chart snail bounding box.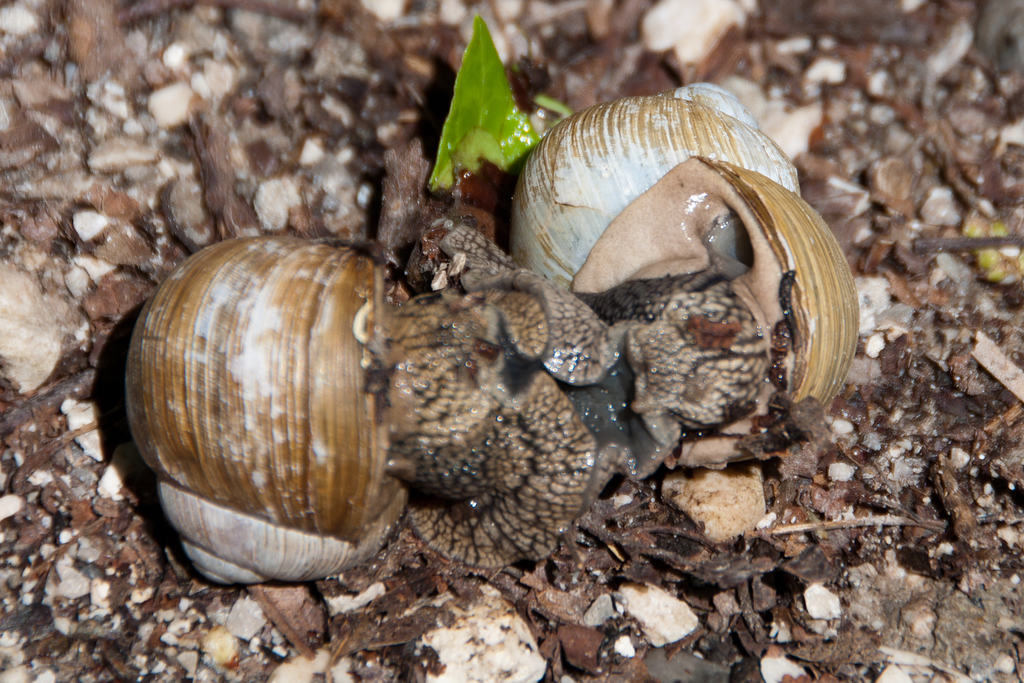
Charted: x1=499, y1=83, x2=868, y2=484.
